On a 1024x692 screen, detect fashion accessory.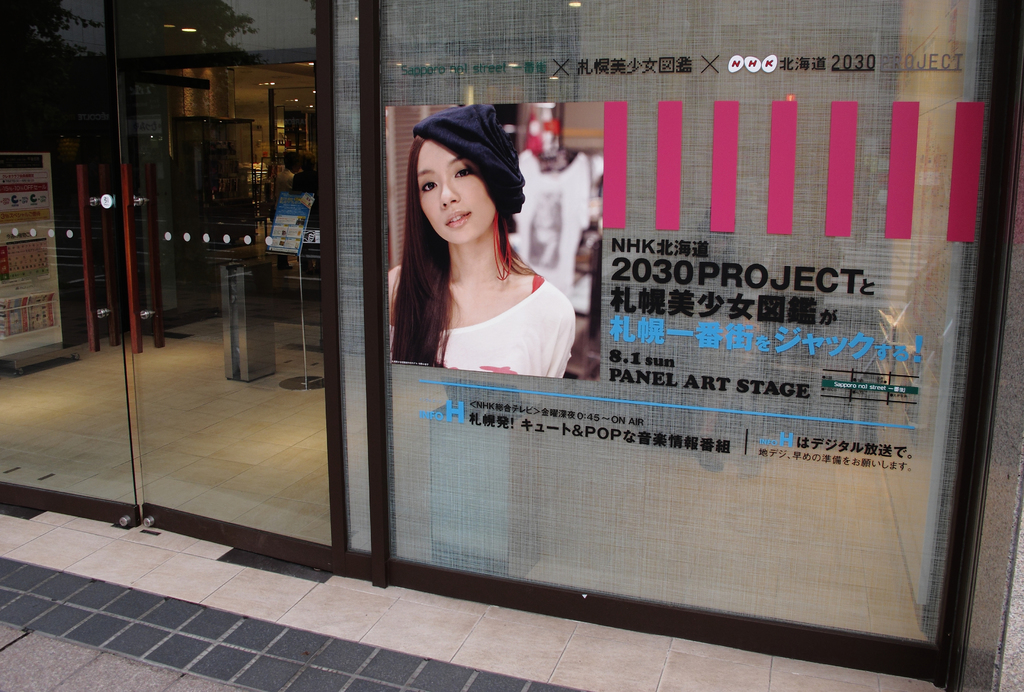
rect(407, 105, 526, 217).
